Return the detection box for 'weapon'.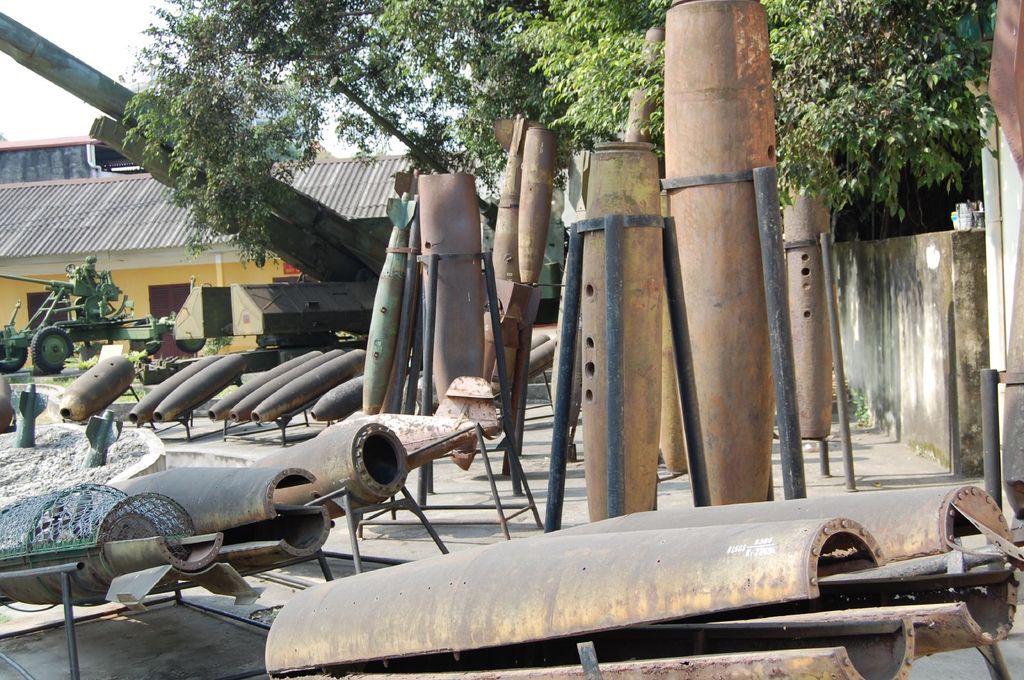
locate(0, 253, 126, 320).
